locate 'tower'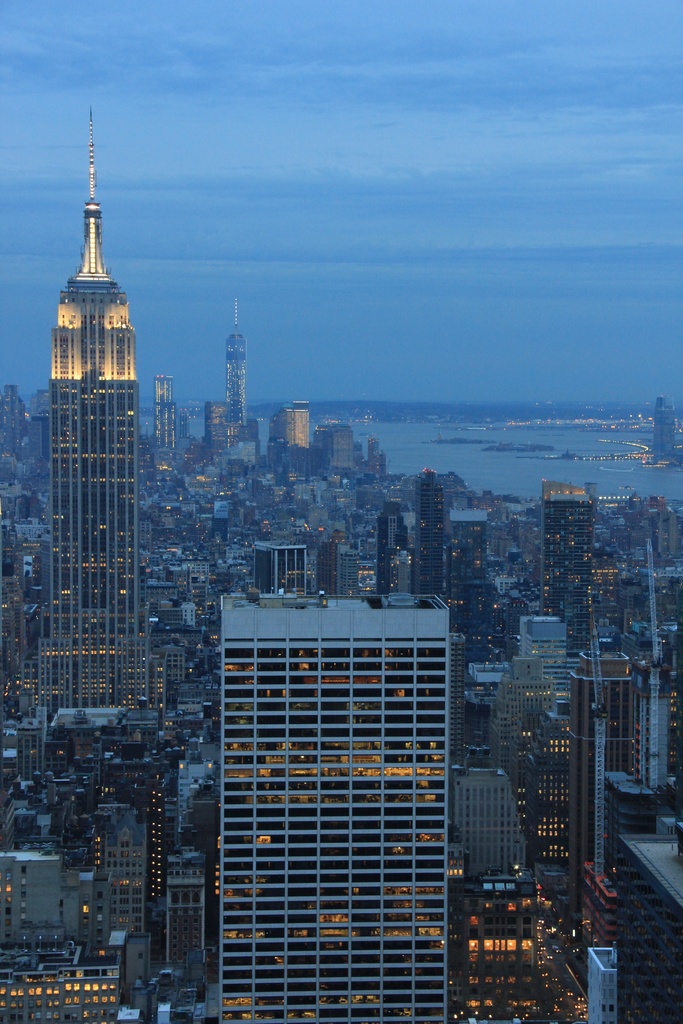
x1=255 y1=541 x2=306 y2=597
